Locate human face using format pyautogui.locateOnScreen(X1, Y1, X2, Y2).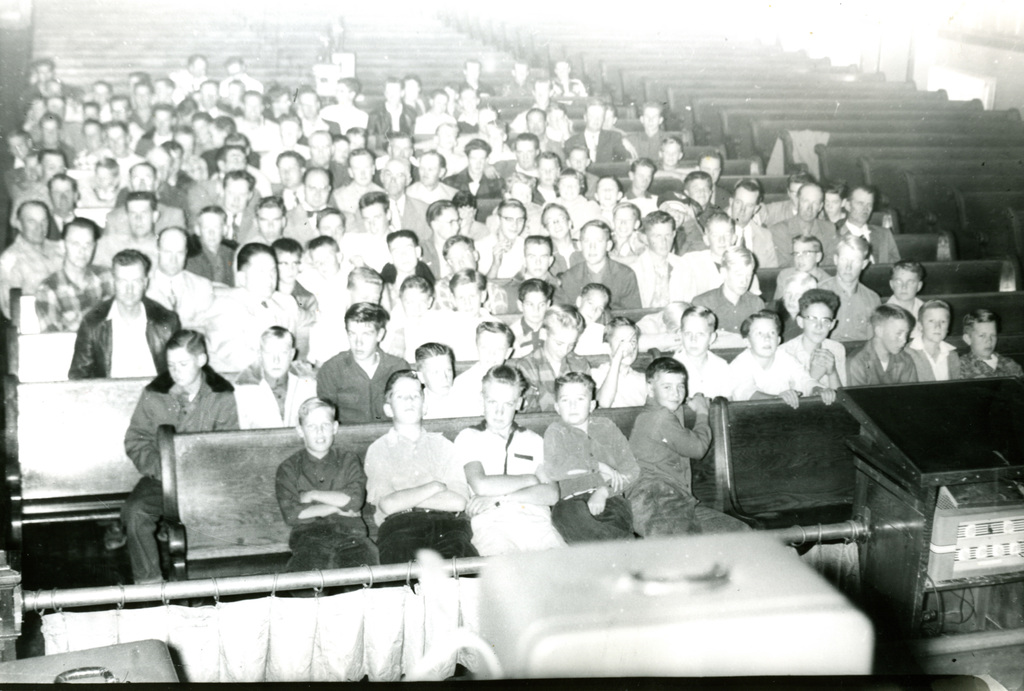
pyautogui.locateOnScreen(110, 263, 145, 303).
